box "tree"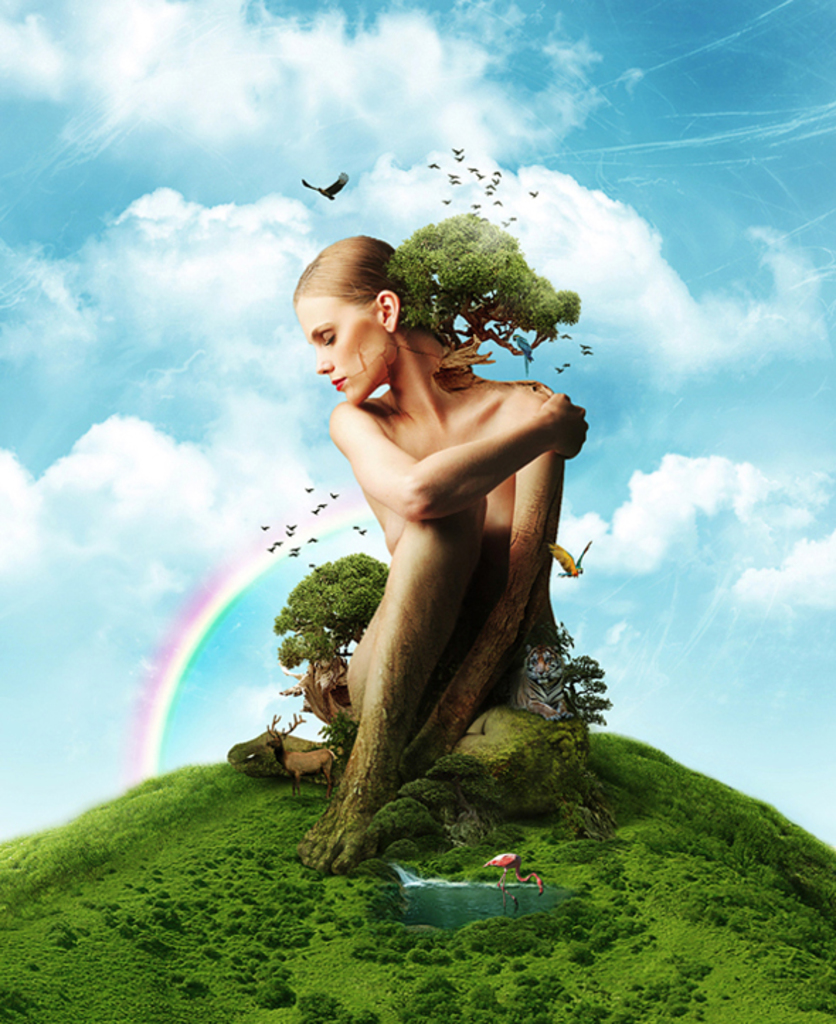
x1=275 y1=540 x2=402 y2=728
